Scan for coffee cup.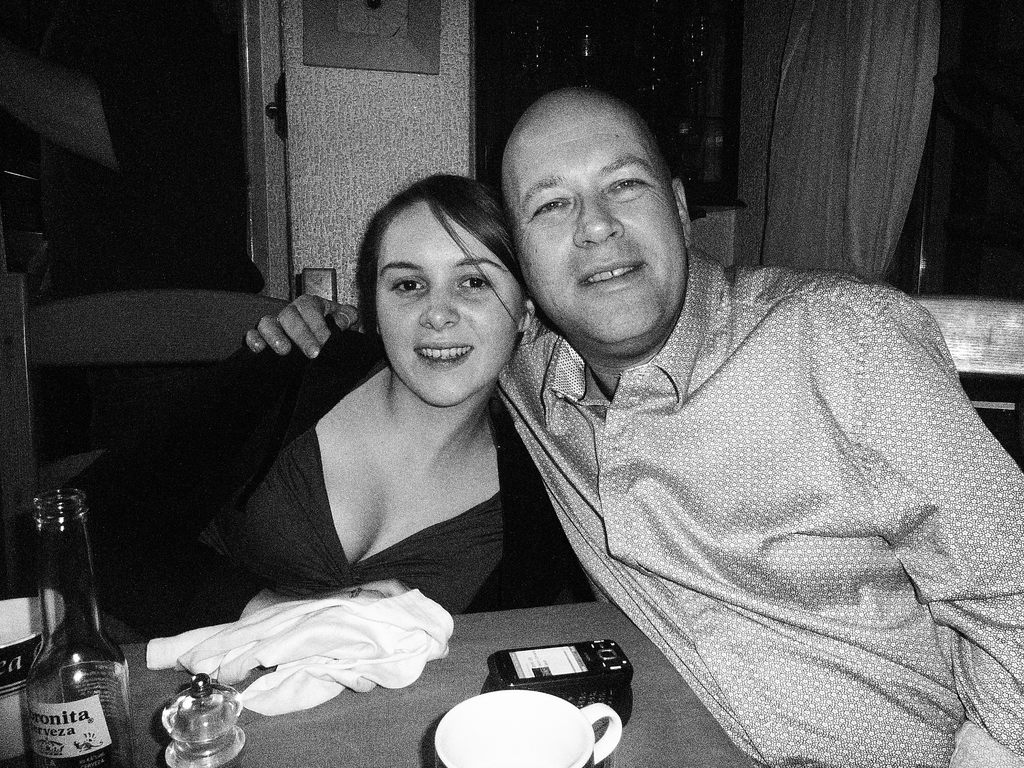
Scan result: <box>431,688,623,767</box>.
